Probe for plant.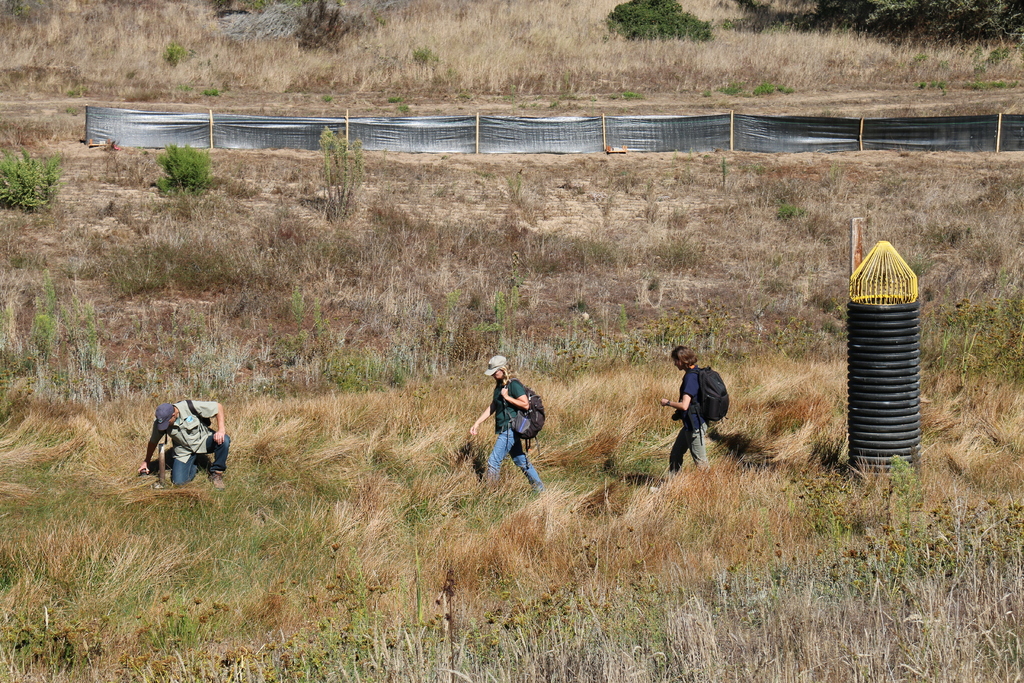
Probe result: [408, 42, 429, 72].
